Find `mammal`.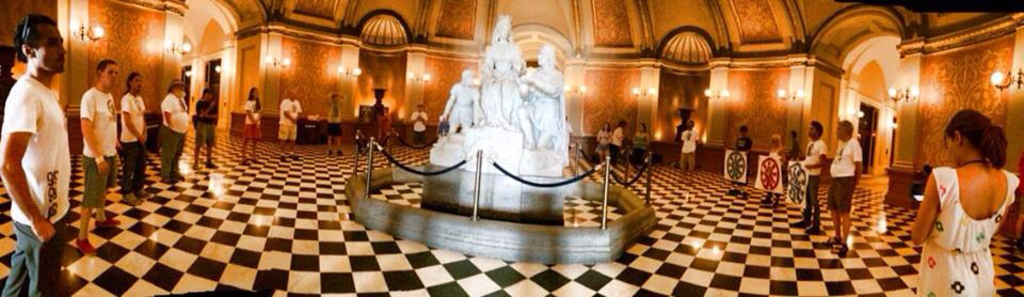
box(322, 83, 348, 158).
